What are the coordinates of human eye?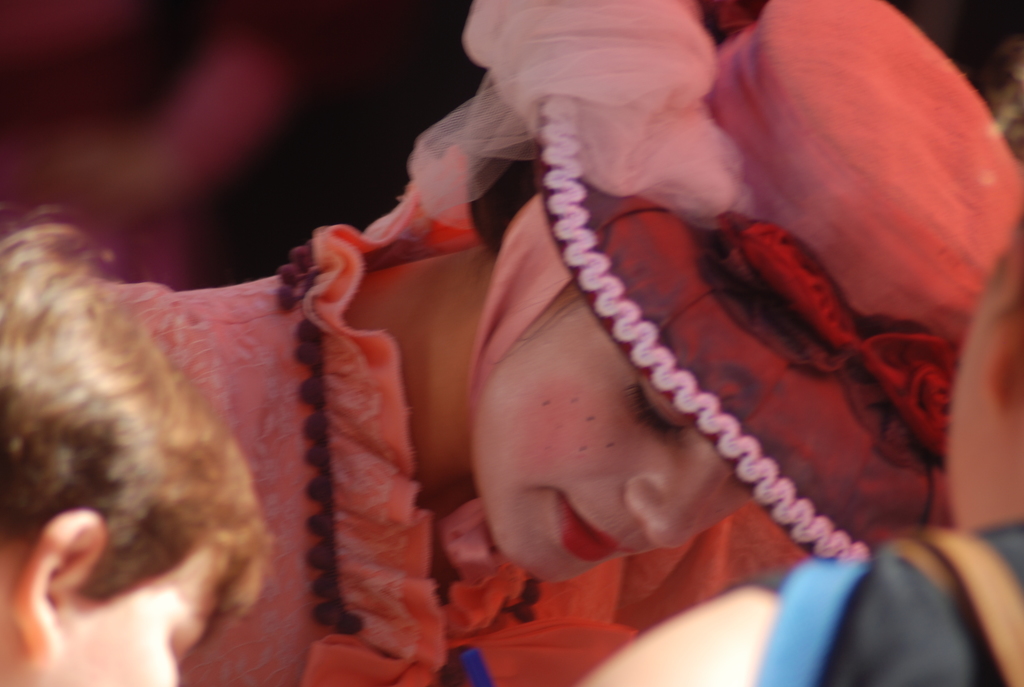
x1=167, y1=637, x2=188, y2=667.
